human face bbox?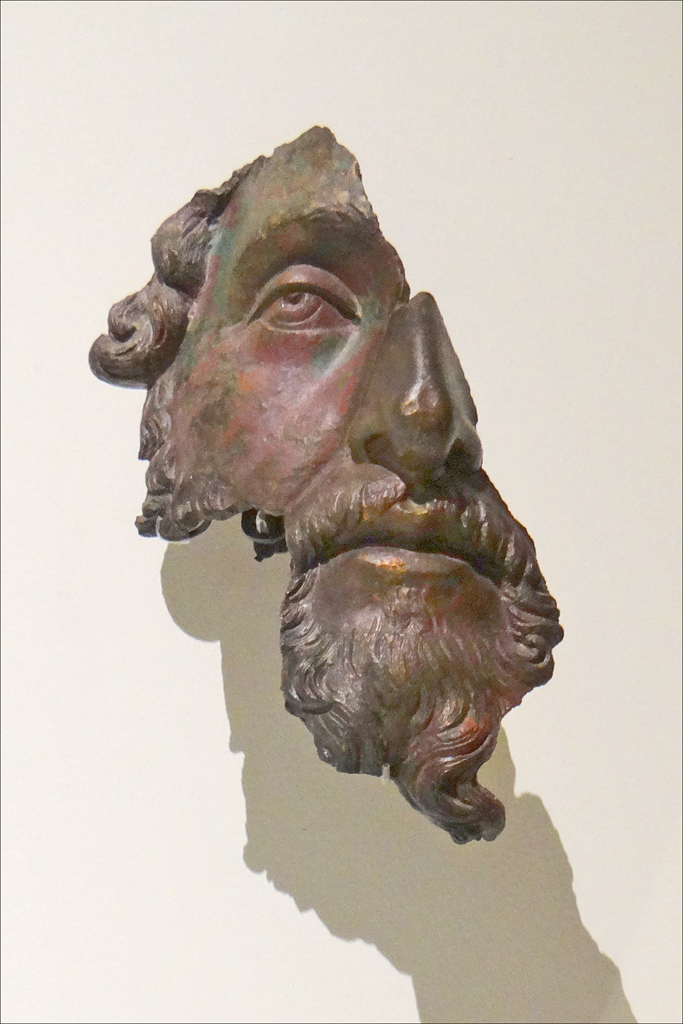
[left=144, top=190, right=523, bottom=745]
